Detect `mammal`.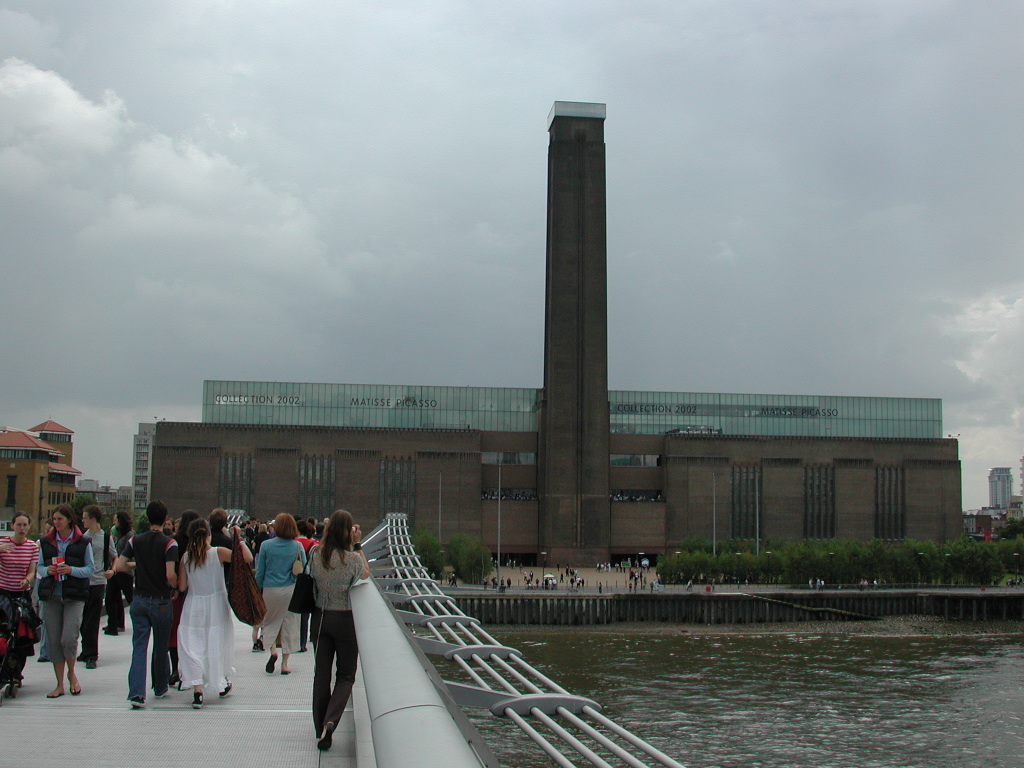
Detected at [left=821, top=580, right=825, bottom=589].
